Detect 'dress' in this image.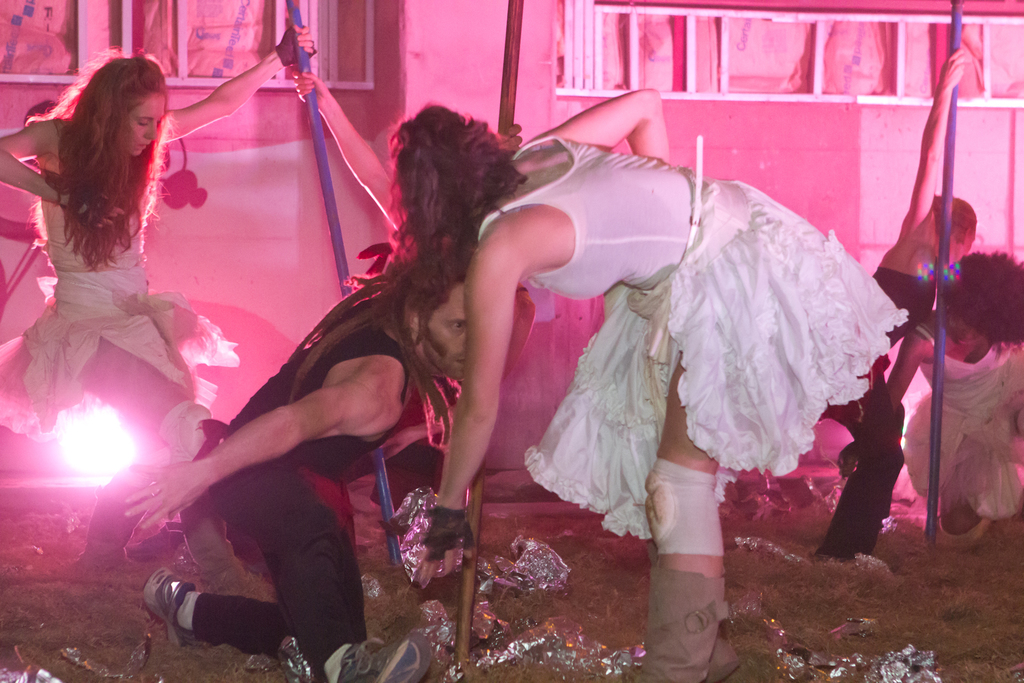
Detection: bbox=[477, 131, 906, 539].
